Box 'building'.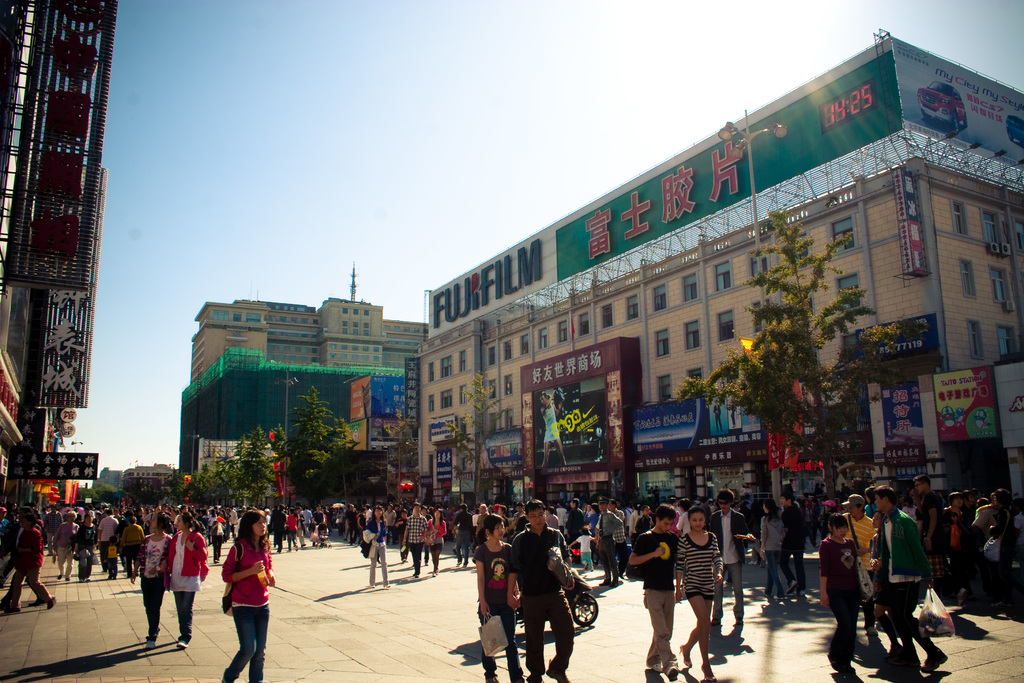
x1=414, y1=35, x2=1023, y2=520.
